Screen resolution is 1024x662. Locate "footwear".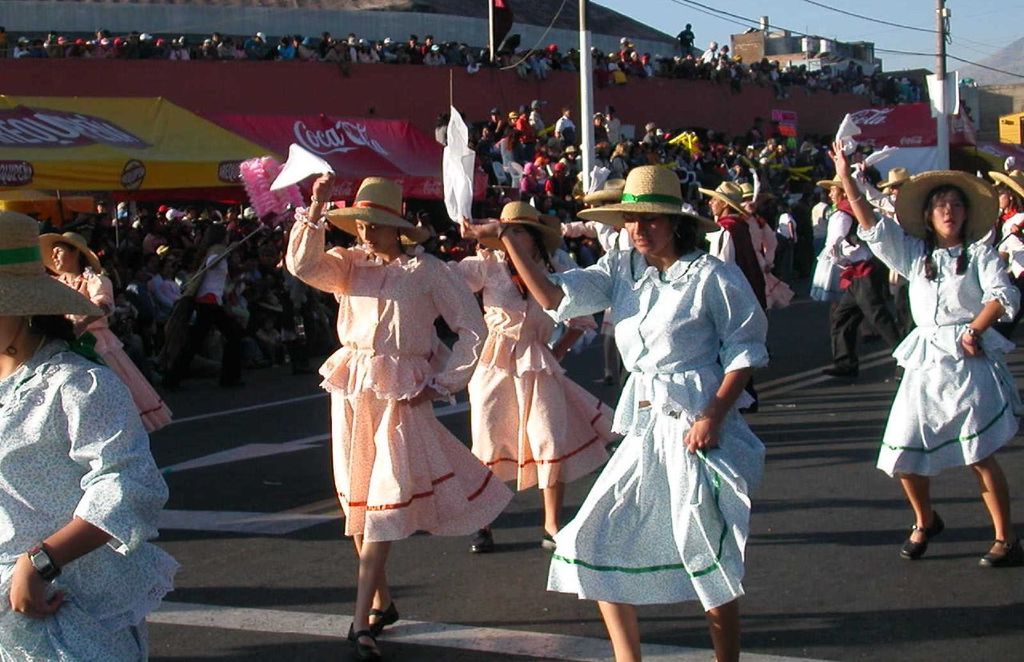
[x1=982, y1=535, x2=1022, y2=564].
